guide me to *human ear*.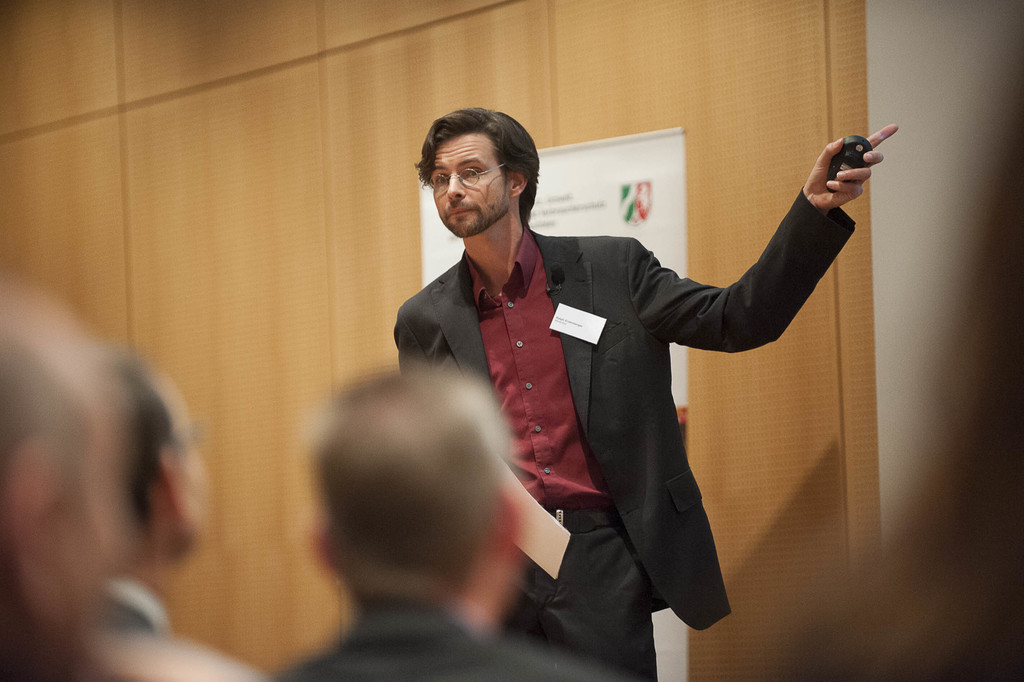
Guidance: rect(159, 441, 187, 512).
